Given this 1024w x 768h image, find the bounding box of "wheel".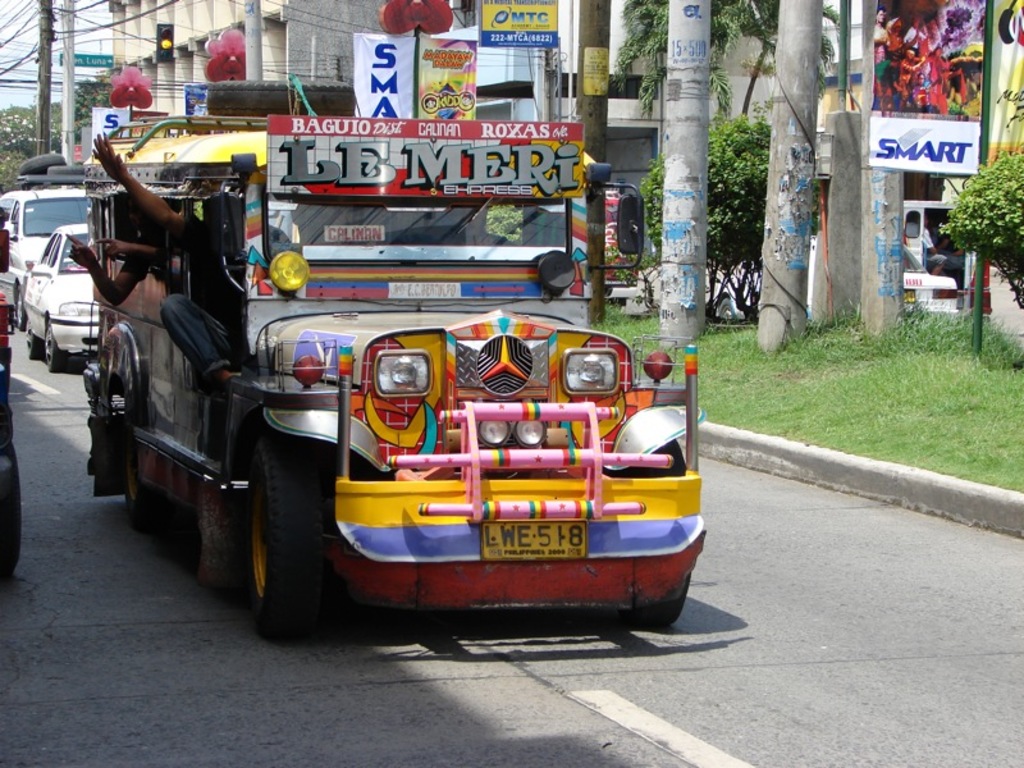
box(120, 433, 178, 530).
